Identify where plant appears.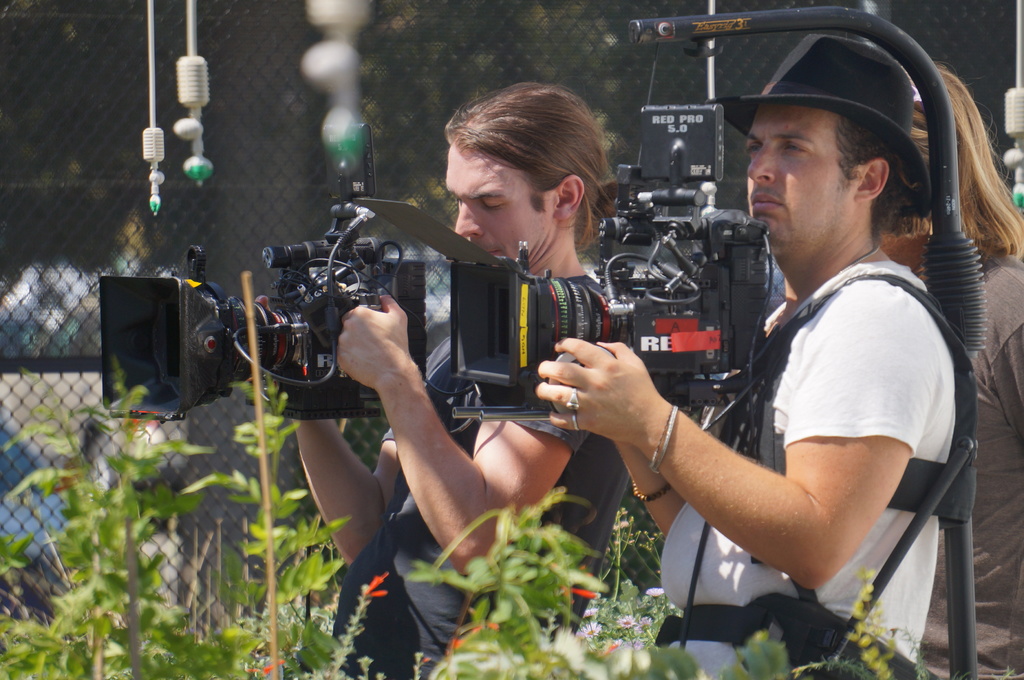
Appears at [left=171, top=370, right=353, bottom=679].
